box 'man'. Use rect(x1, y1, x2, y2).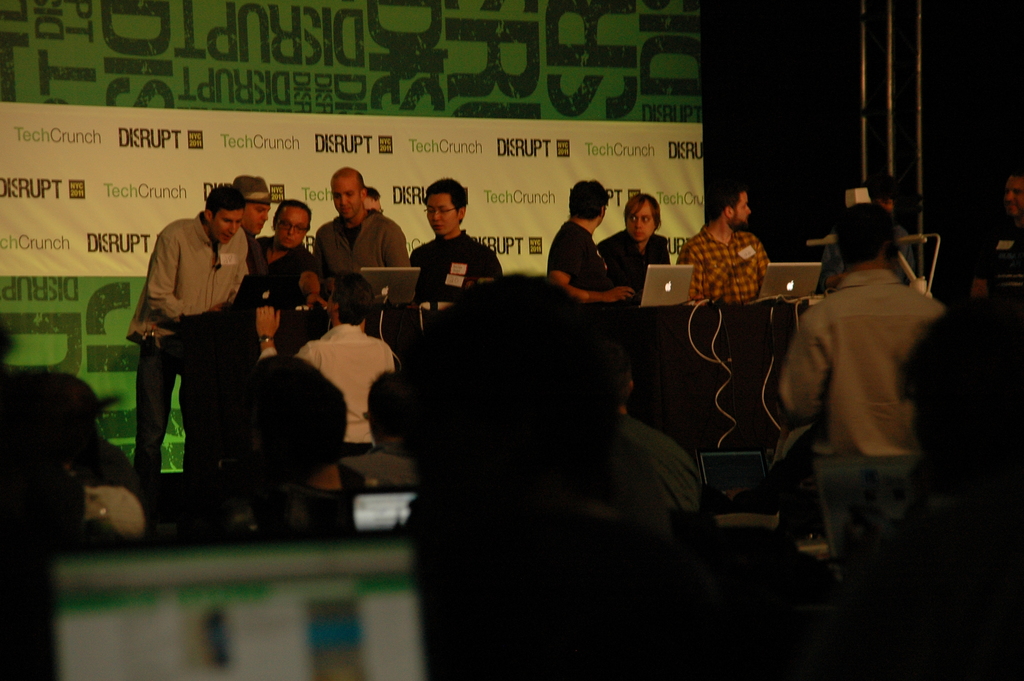
rect(973, 169, 1023, 299).
